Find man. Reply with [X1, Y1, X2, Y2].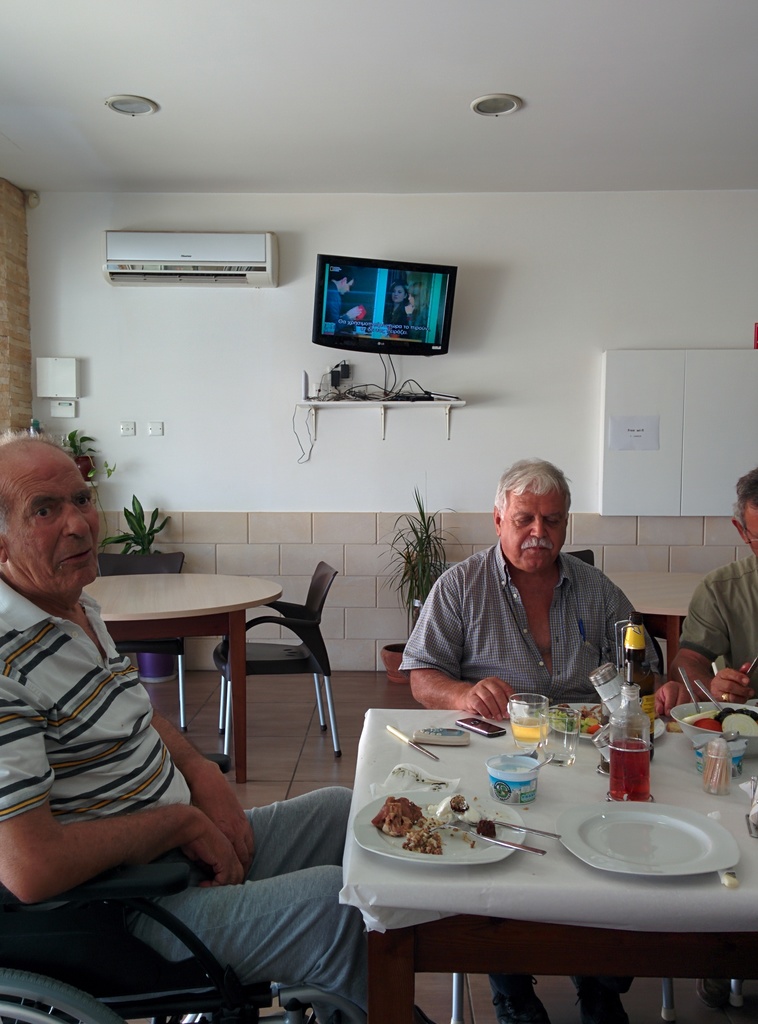
[396, 452, 698, 1023].
